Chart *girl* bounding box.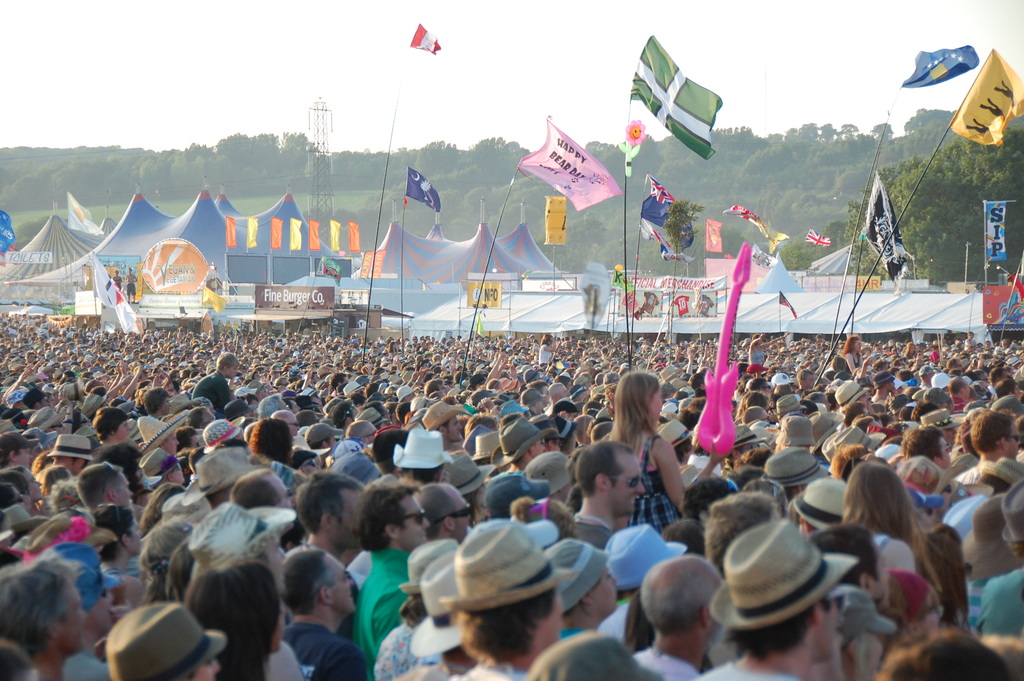
Charted: [749, 332, 790, 363].
